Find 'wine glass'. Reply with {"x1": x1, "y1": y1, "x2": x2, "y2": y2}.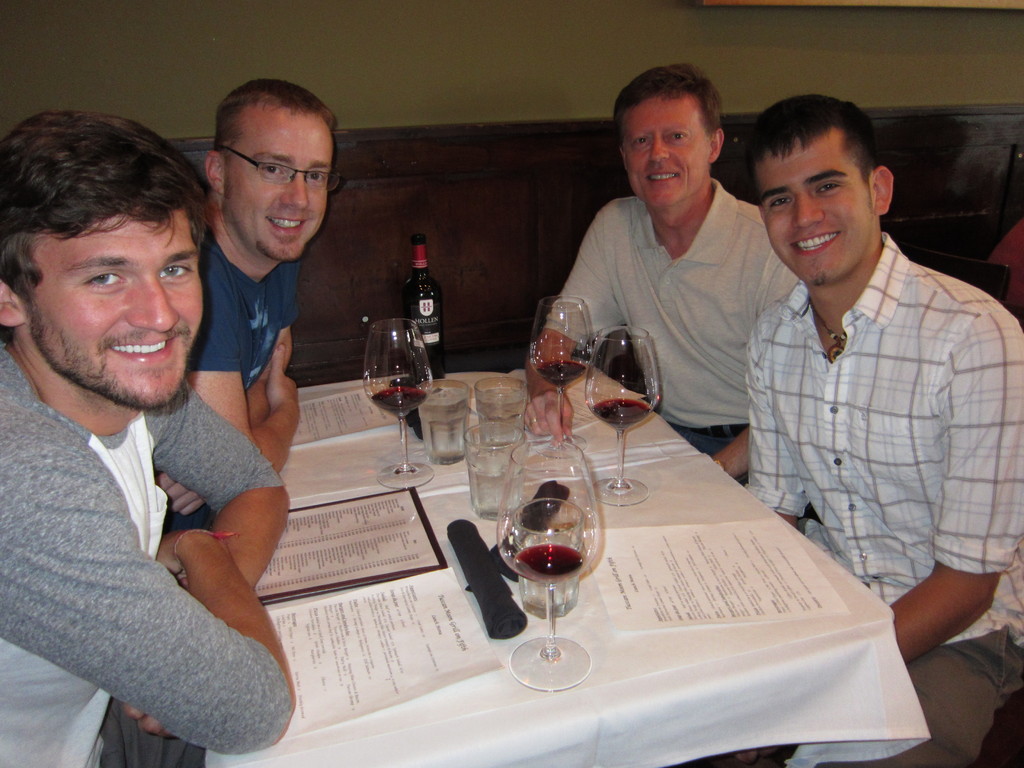
{"x1": 531, "y1": 296, "x2": 596, "y2": 454}.
